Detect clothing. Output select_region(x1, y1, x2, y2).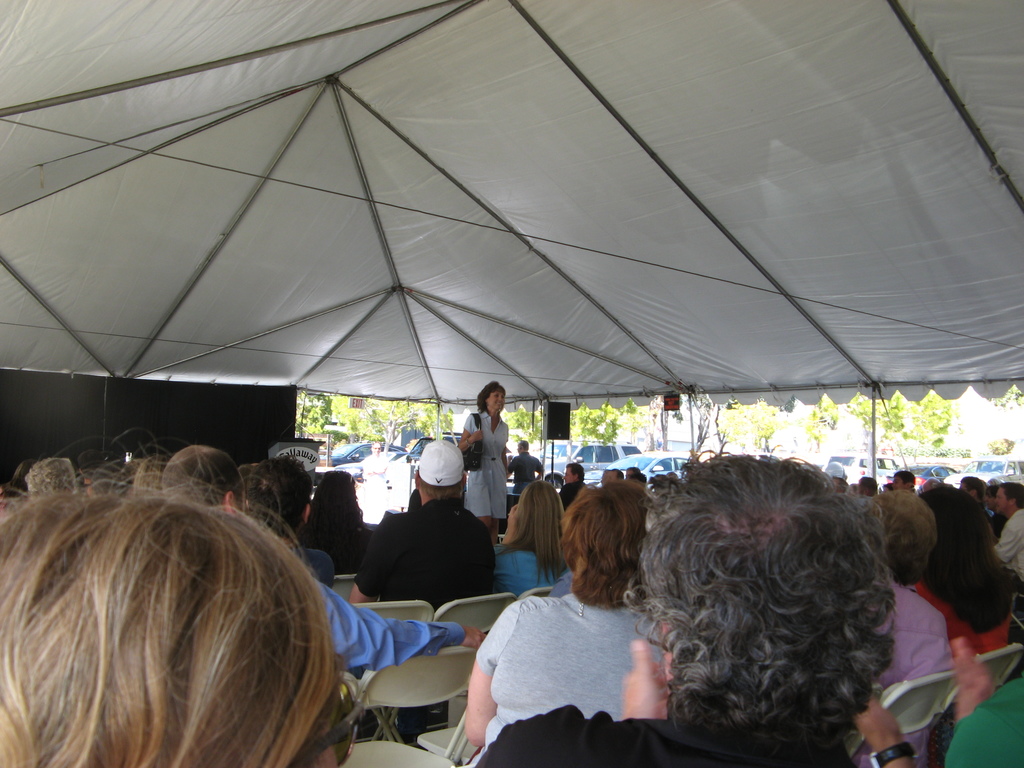
select_region(461, 410, 509, 519).
